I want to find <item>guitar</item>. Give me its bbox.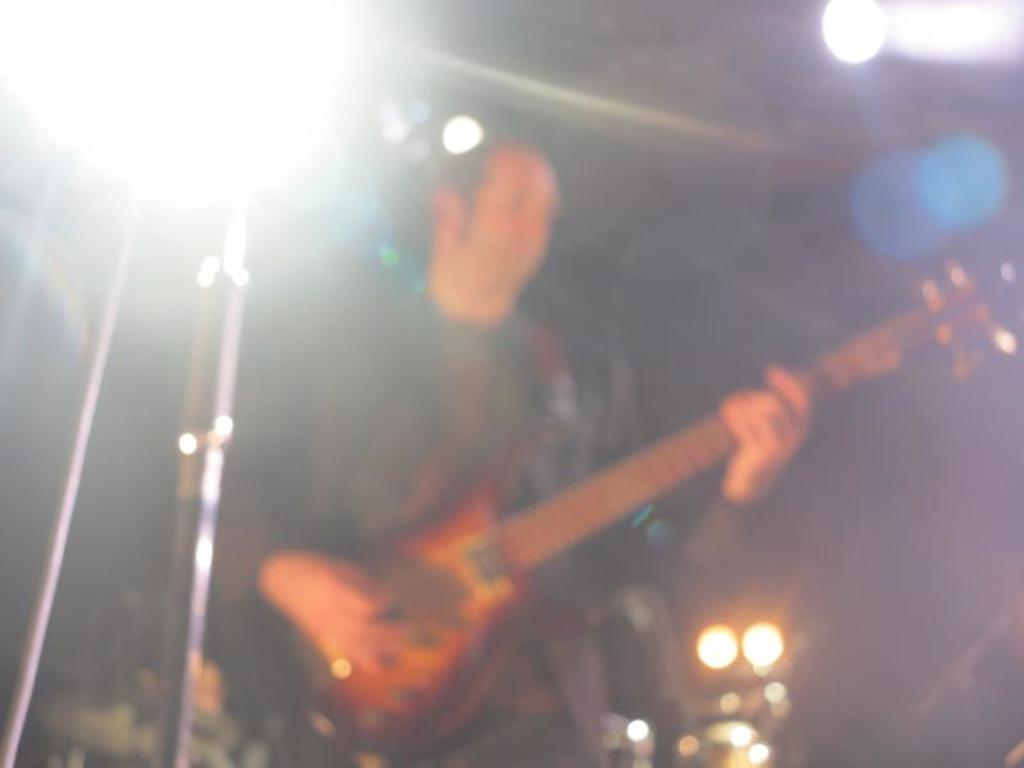
region(165, 192, 902, 762).
